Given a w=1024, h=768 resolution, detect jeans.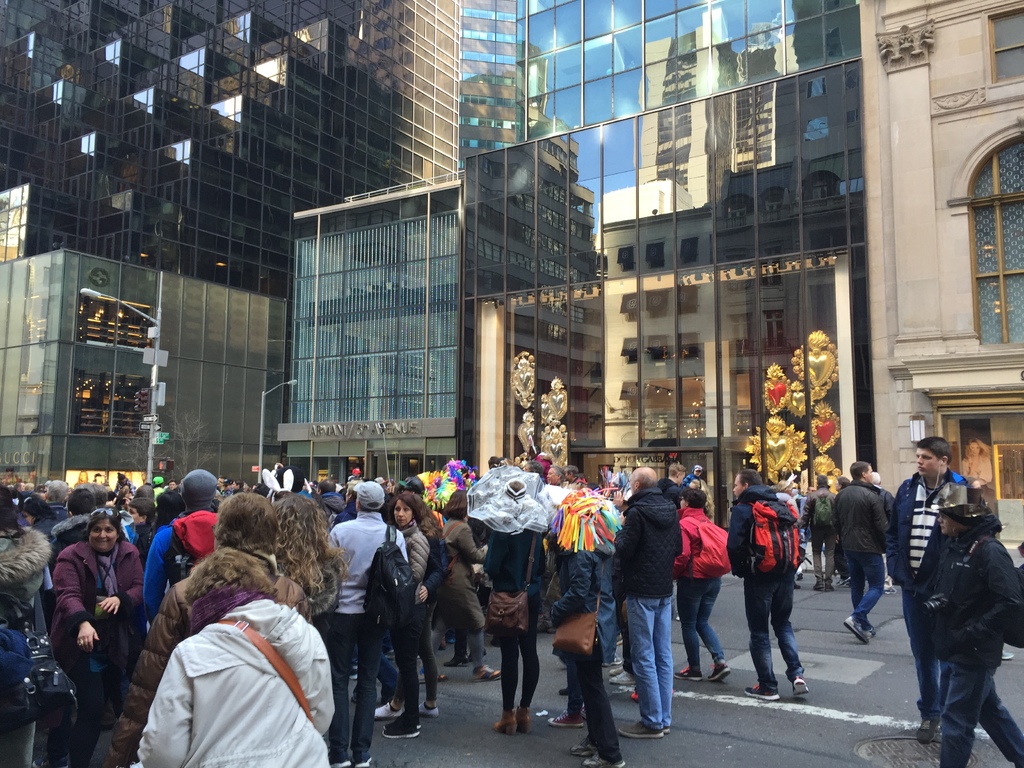
577, 648, 623, 760.
